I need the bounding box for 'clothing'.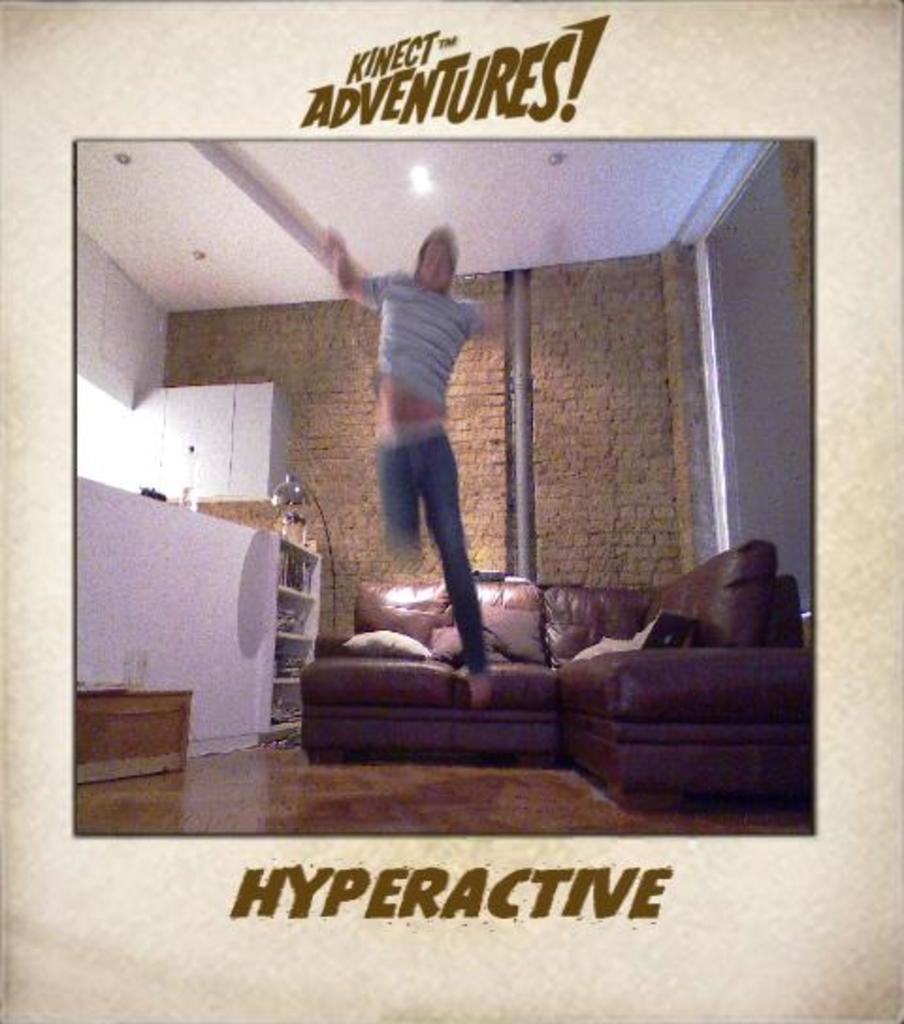
Here it is: (350,280,486,676).
